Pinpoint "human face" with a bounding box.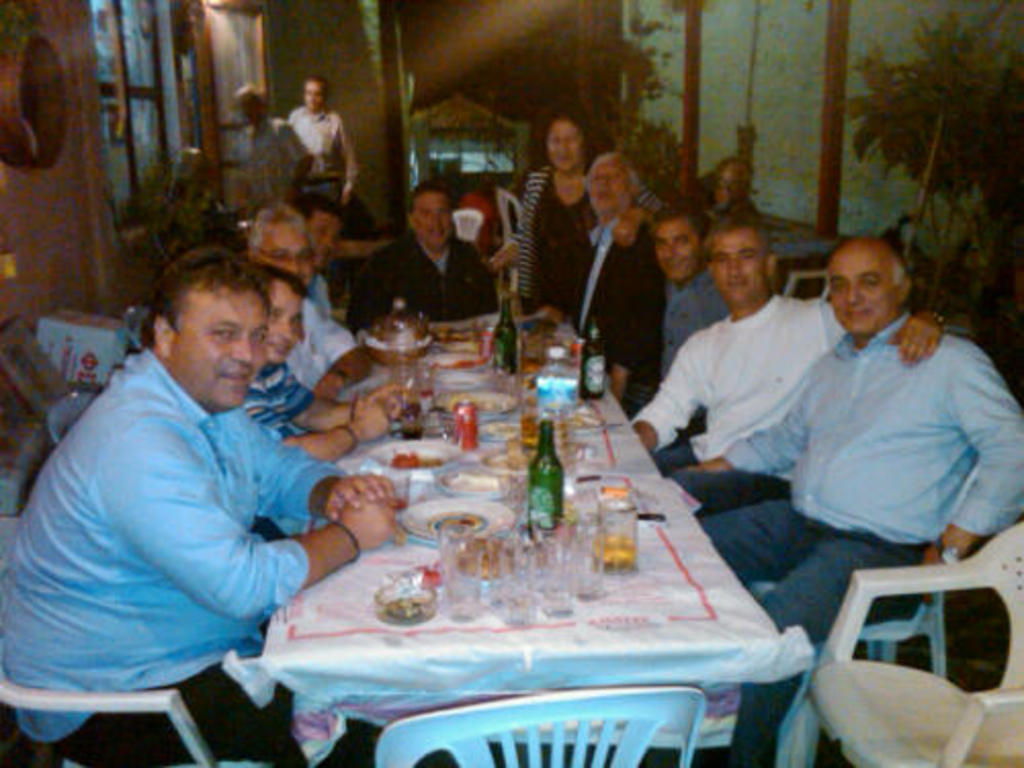
<region>303, 82, 326, 113</region>.
